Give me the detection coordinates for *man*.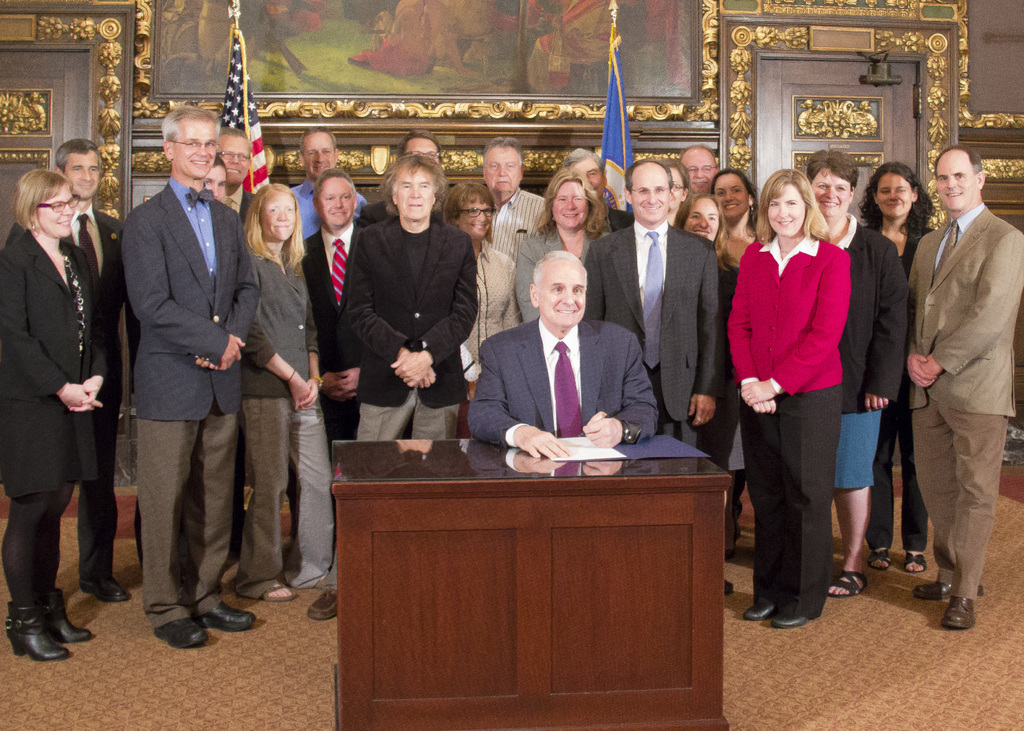
bbox(470, 250, 656, 461).
